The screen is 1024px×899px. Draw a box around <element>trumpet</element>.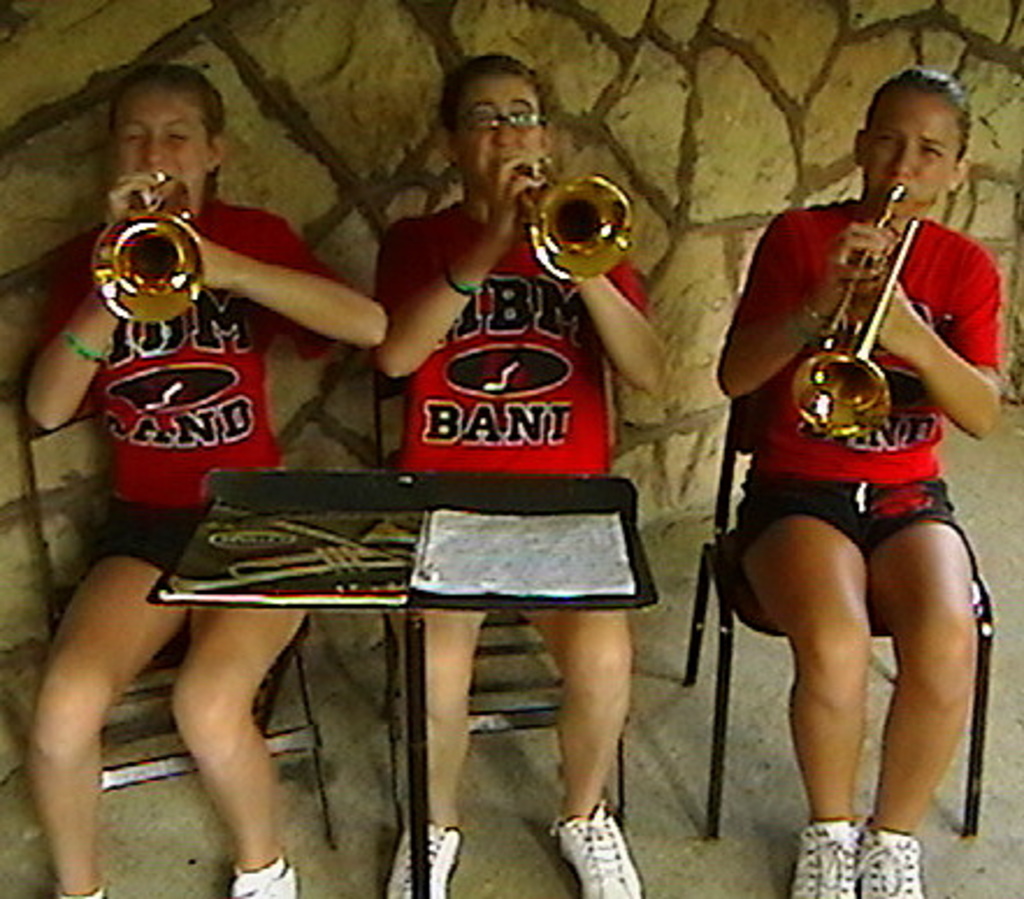
Rect(522, 163, 648, 304).
